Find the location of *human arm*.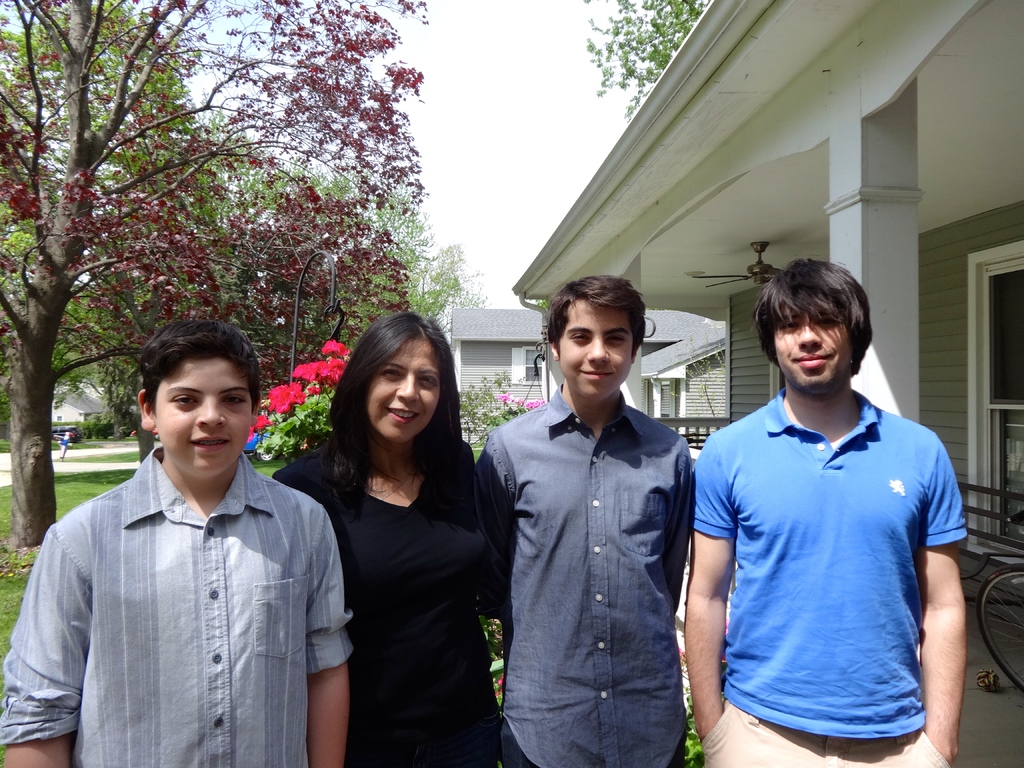
Location: rect(686, 447, 736, 741).
